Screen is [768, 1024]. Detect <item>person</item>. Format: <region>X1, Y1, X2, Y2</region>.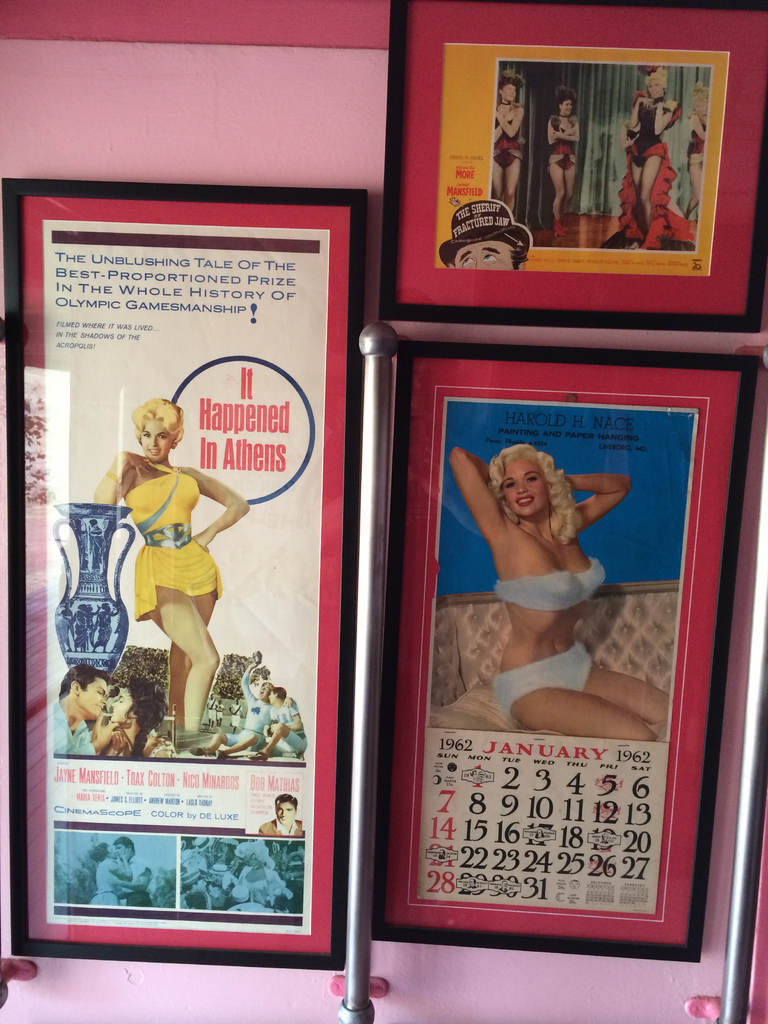
<region>109, 675, 172, 762</region>.
